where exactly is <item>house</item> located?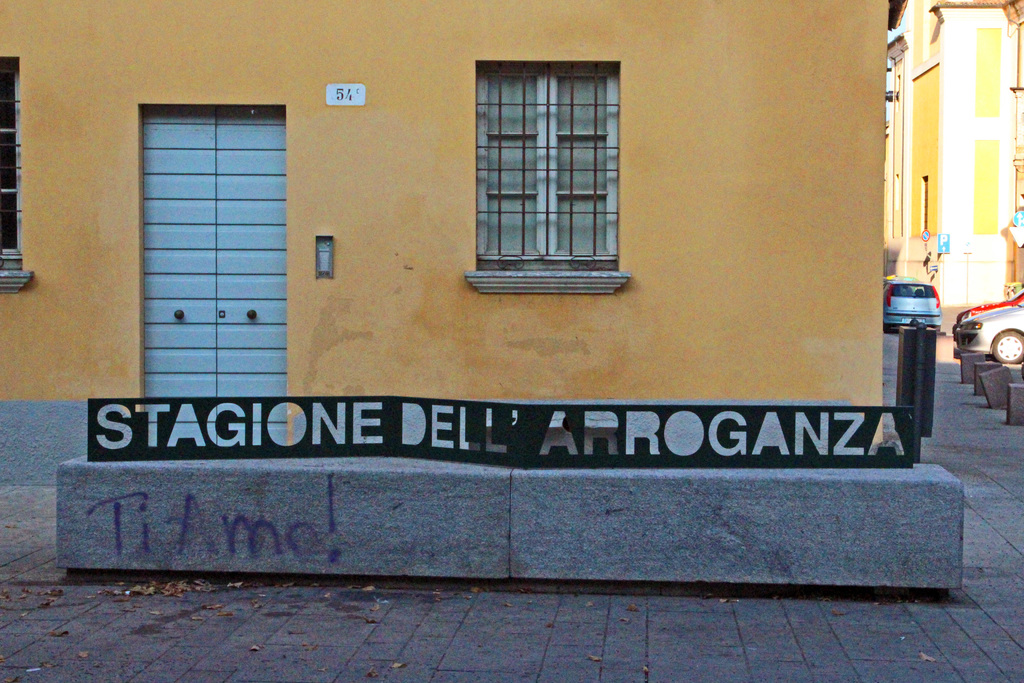
Its bounding box is select_region(67, 16, 991, 596).
